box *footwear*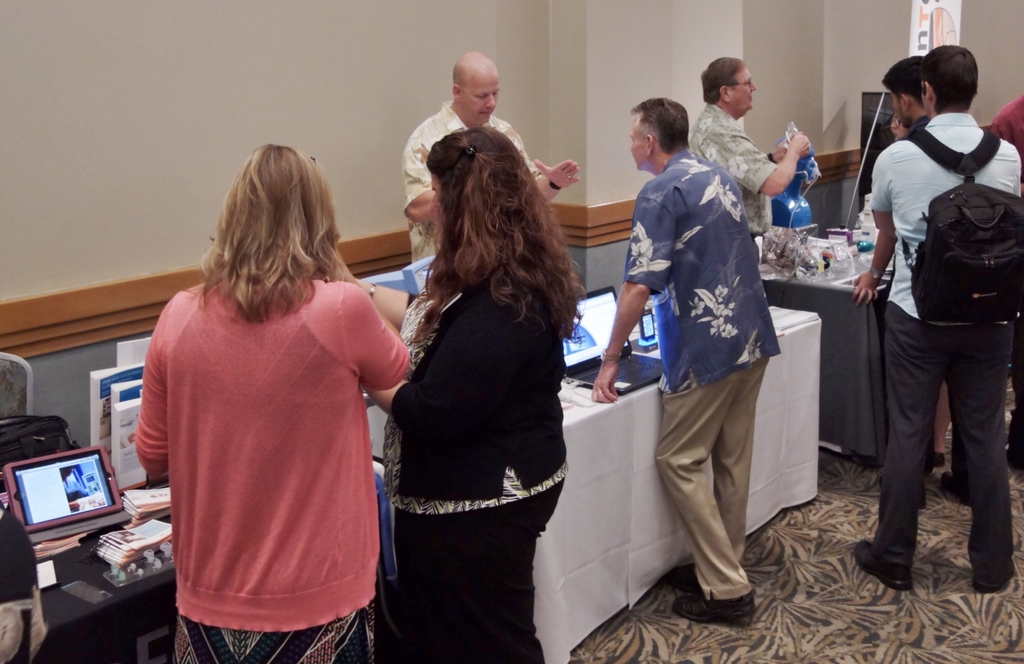
<region>675, 586, 765, 622</region>
